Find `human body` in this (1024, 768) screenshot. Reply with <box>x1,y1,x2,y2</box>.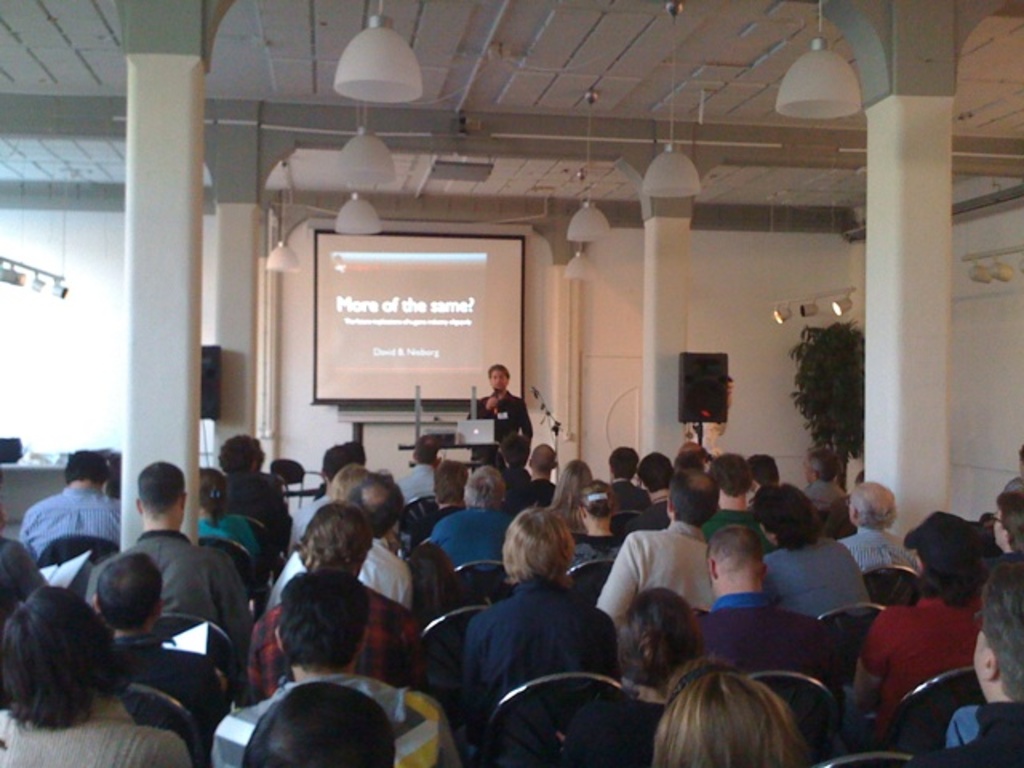
<box>107,635,222,728</box>.
